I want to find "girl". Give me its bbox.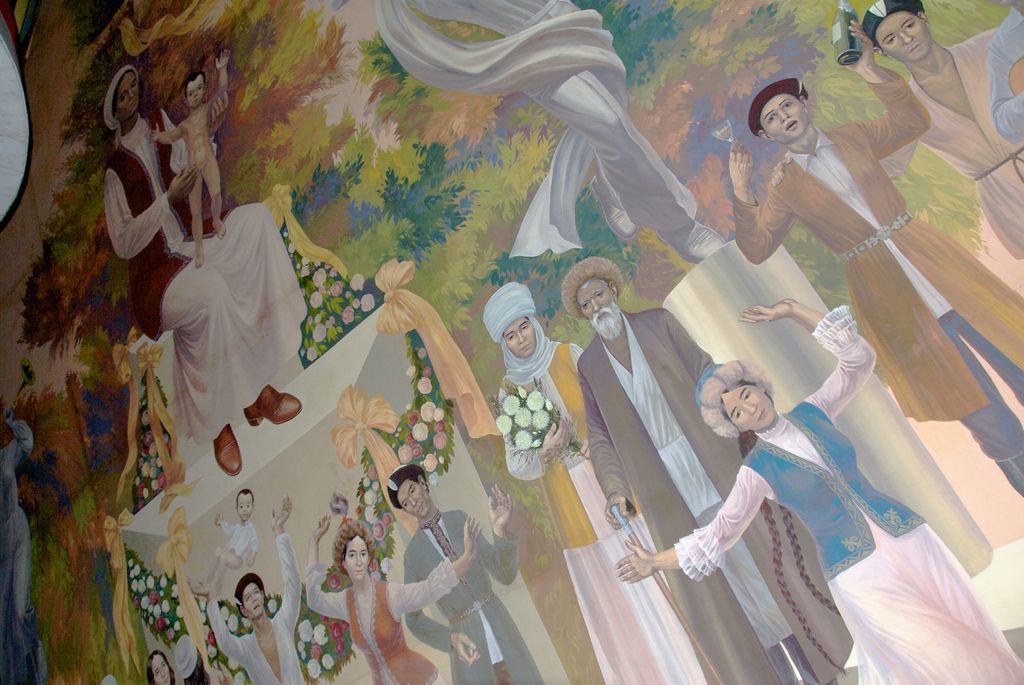
Rect(111, 70, 346, 481).
